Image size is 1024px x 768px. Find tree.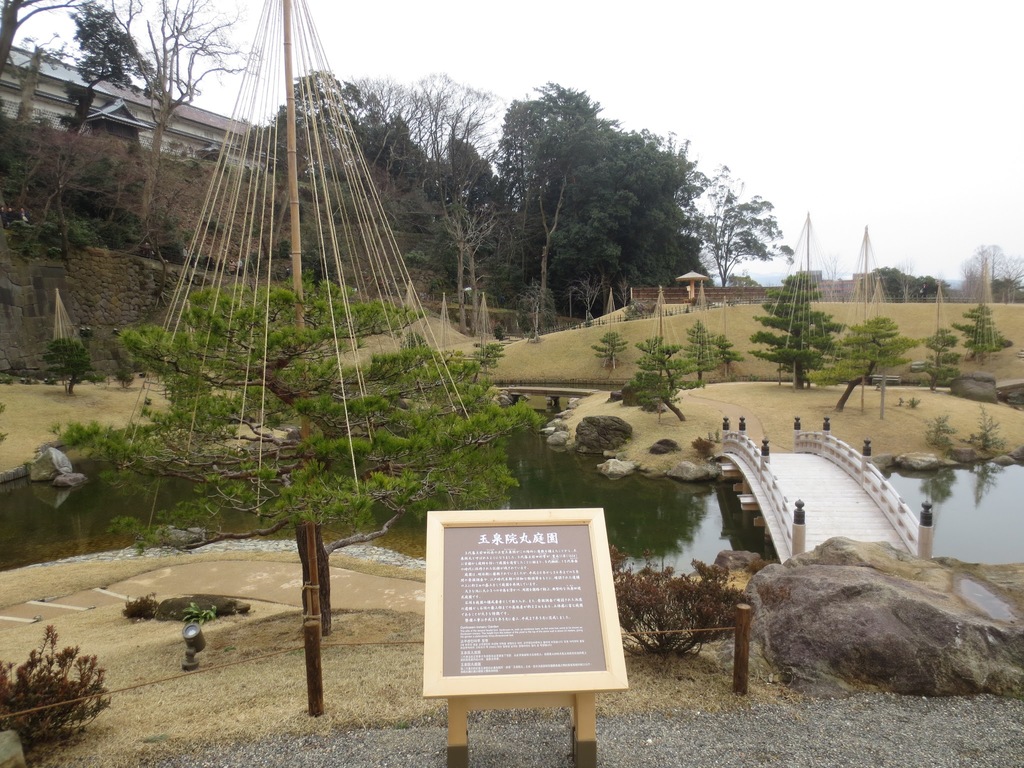
bbox=[60, 268, 556, 710].
